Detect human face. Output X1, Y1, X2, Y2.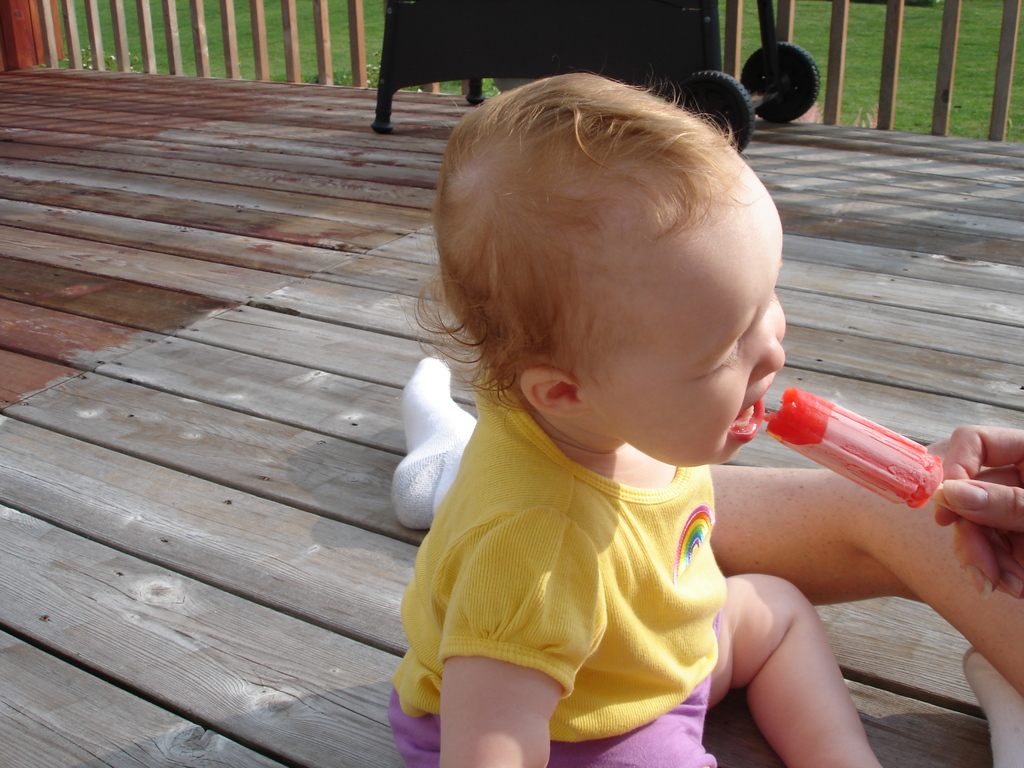
571, 168, 790, 467.
